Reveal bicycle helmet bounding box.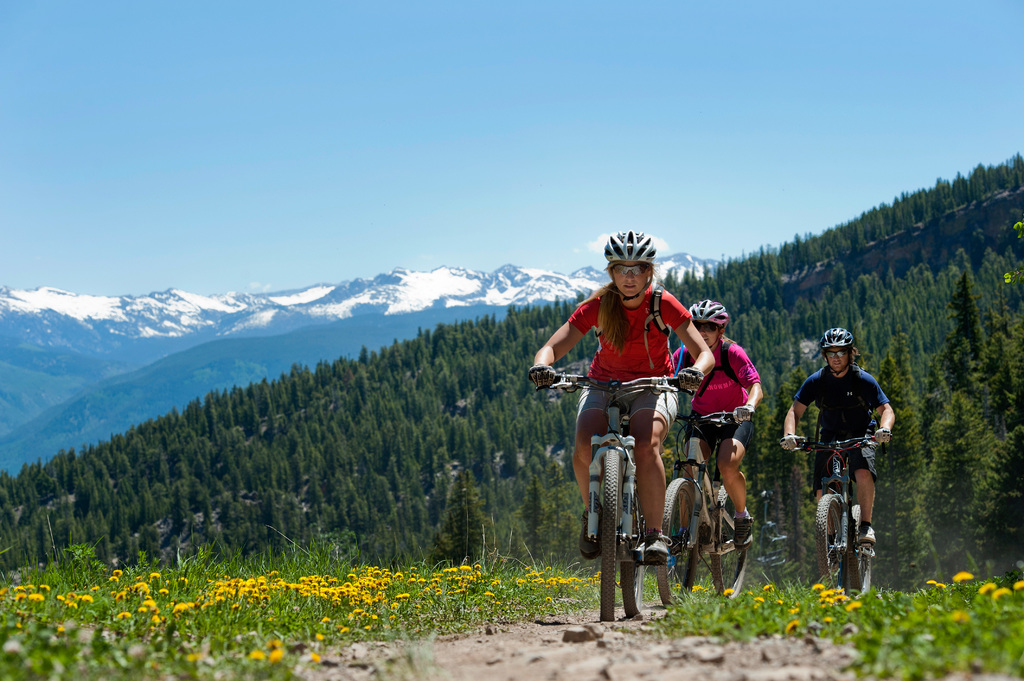
Revealed: pyautogui.locateOnScreen(812, 324, 847, 351).
